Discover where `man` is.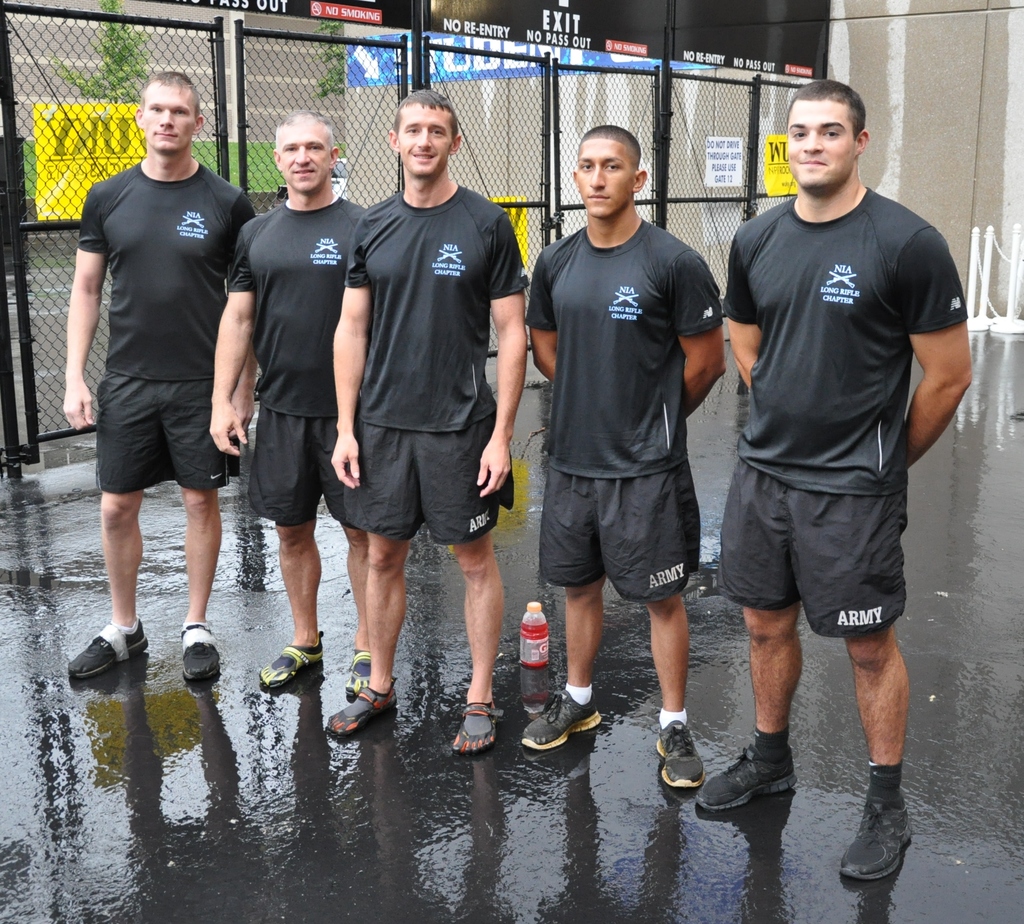
Discovered at detection(325, 90, 531, 755).
